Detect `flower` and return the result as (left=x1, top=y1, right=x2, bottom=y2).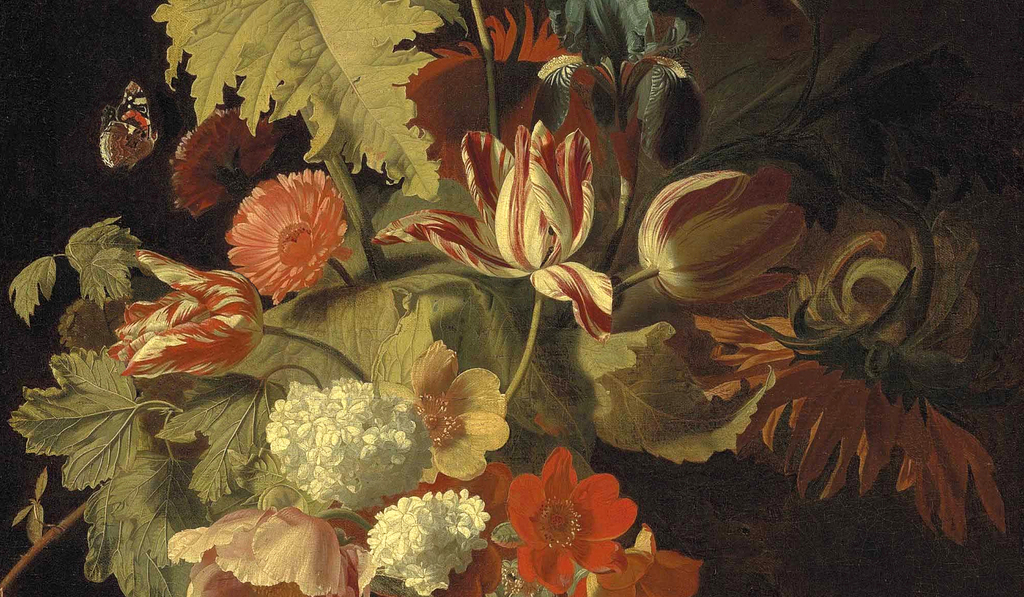
(left=173, top=105, right=282, bottom=221).
